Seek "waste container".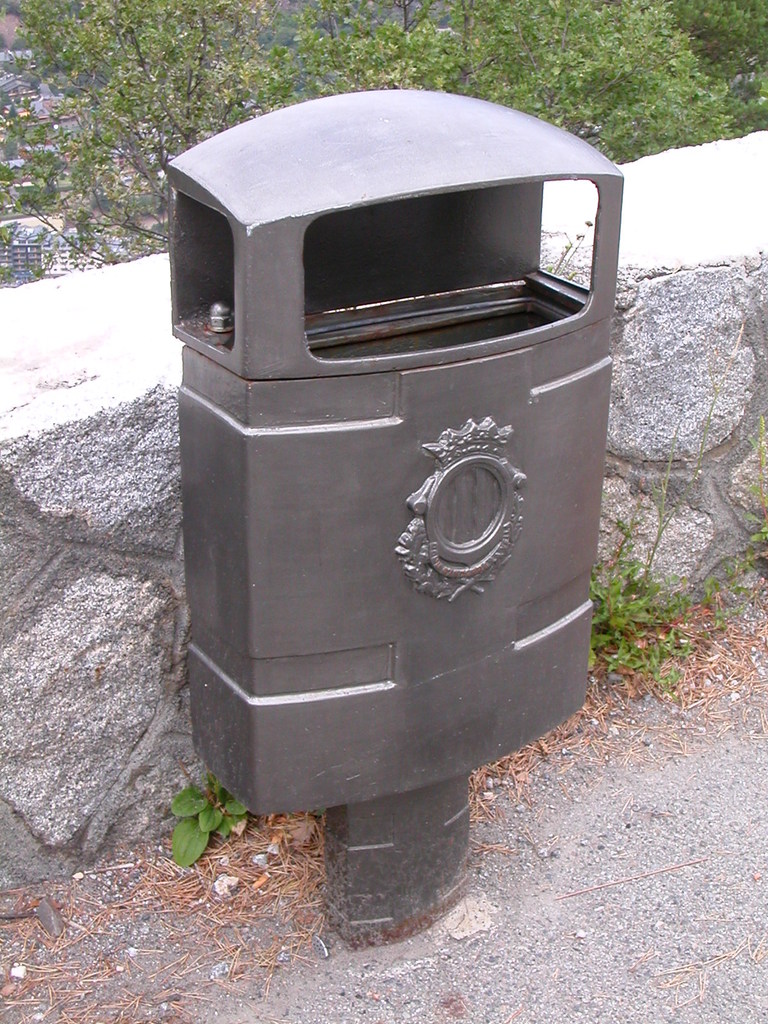
180, 82, 632, 936.
